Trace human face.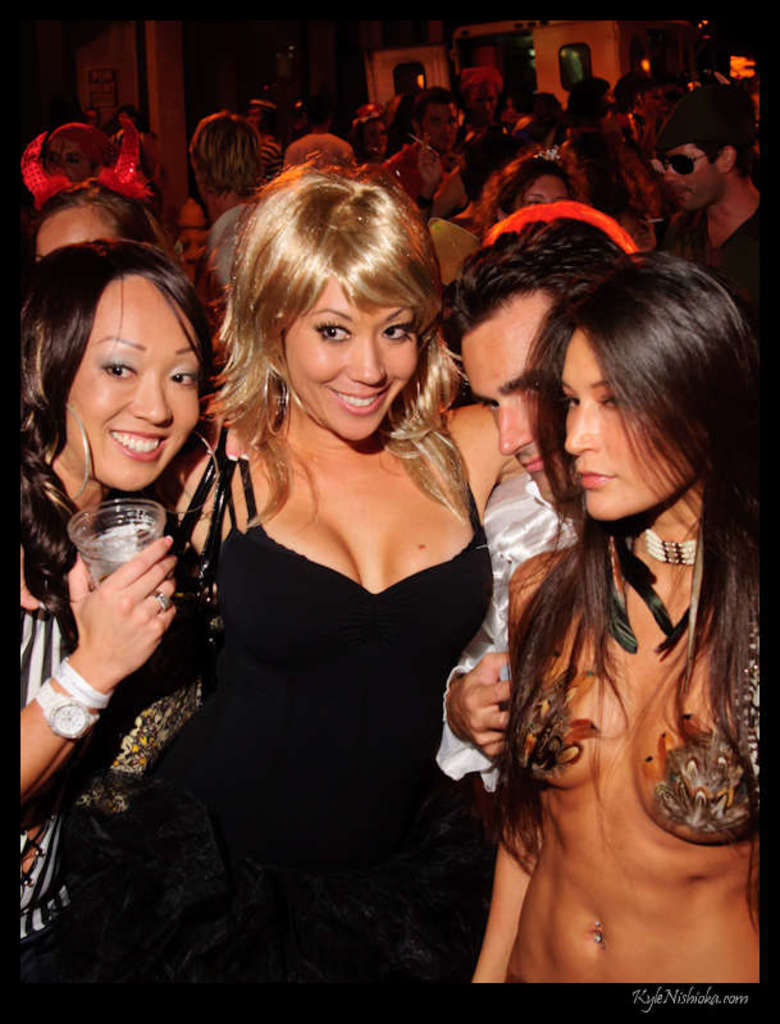
Traced to <region>33, 207, 115, 262</region>.
